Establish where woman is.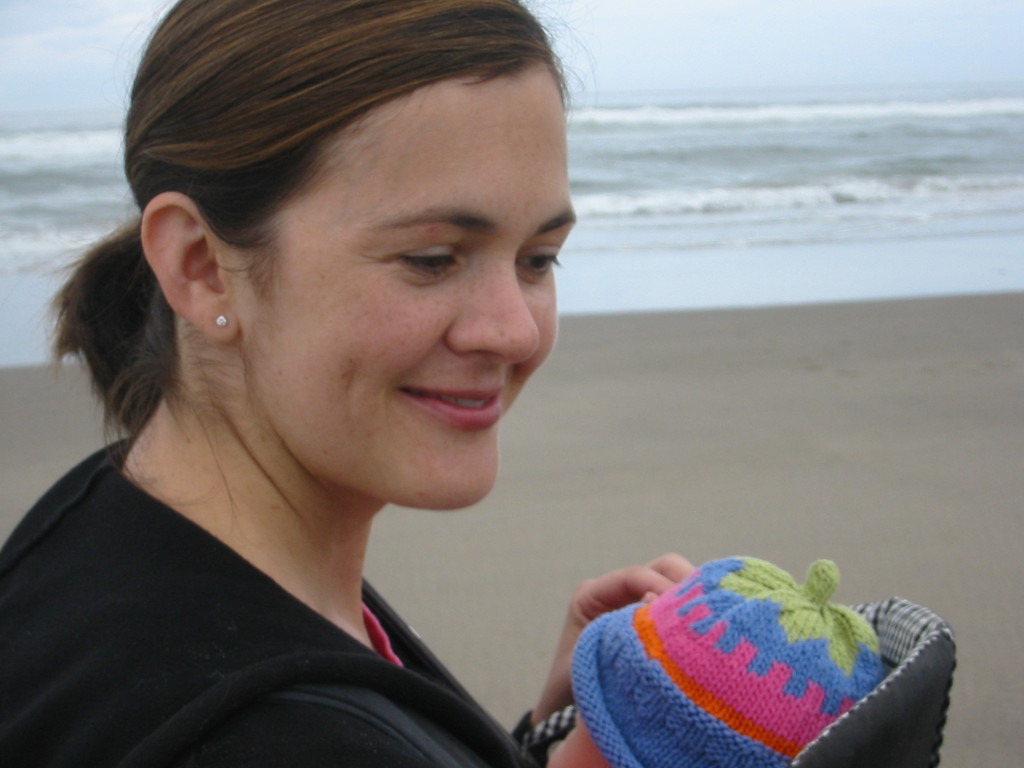
Established at [left=0, top=10, right=748, bottom=767].
